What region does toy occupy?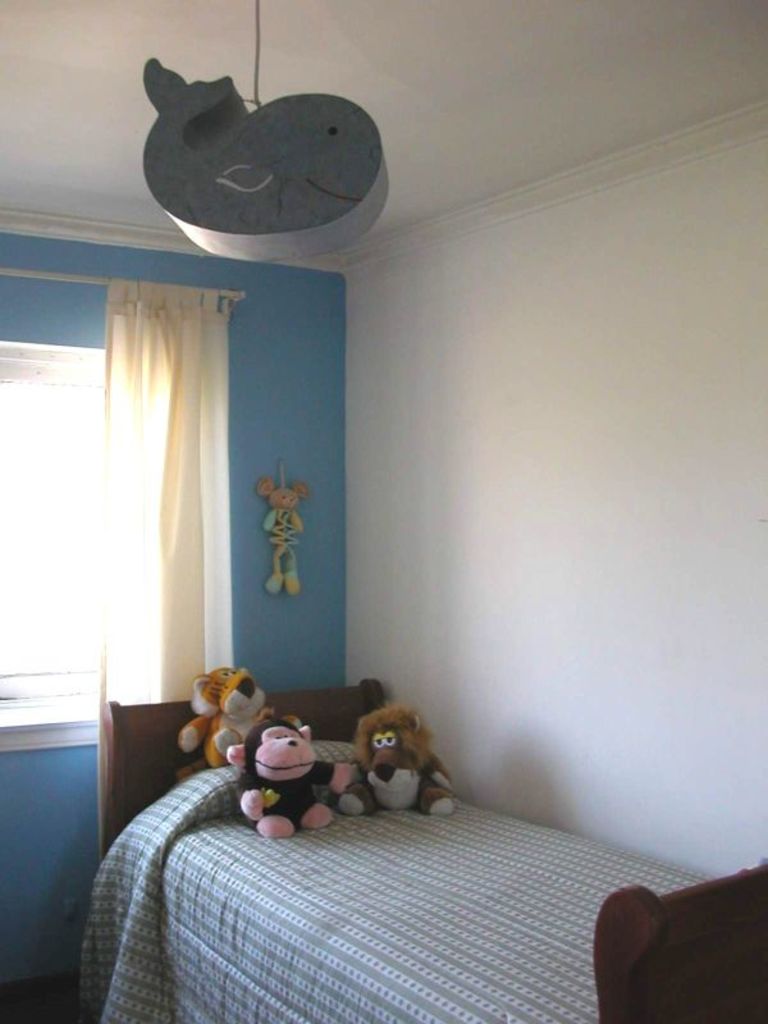
select_region(342, 707, 463, 814).
